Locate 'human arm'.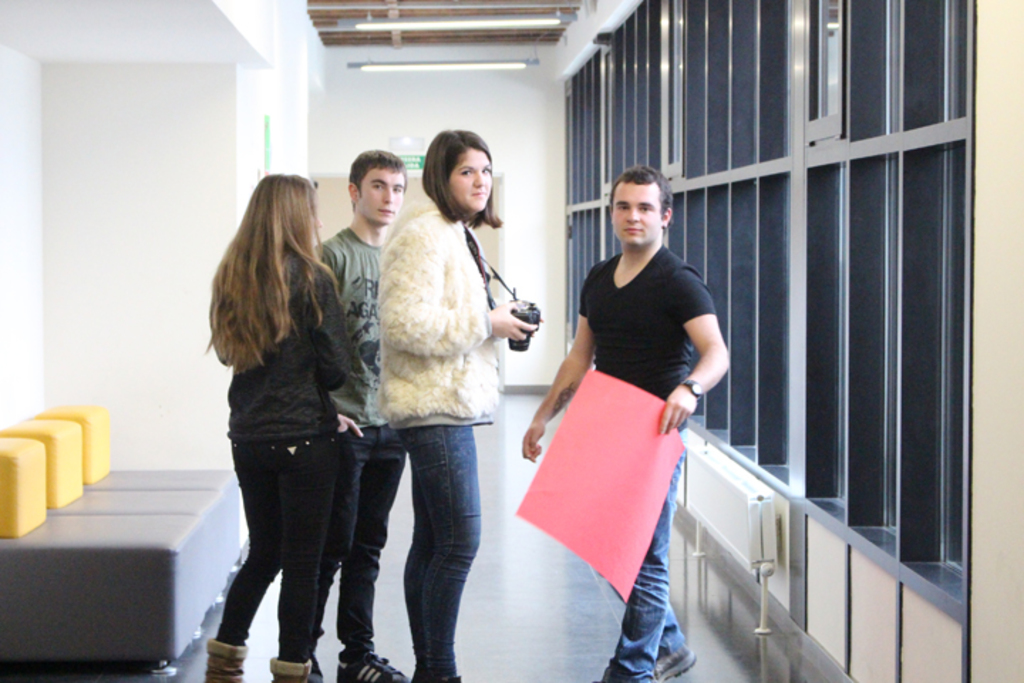
Bounding box: box=[519, 256, 607, 464].
